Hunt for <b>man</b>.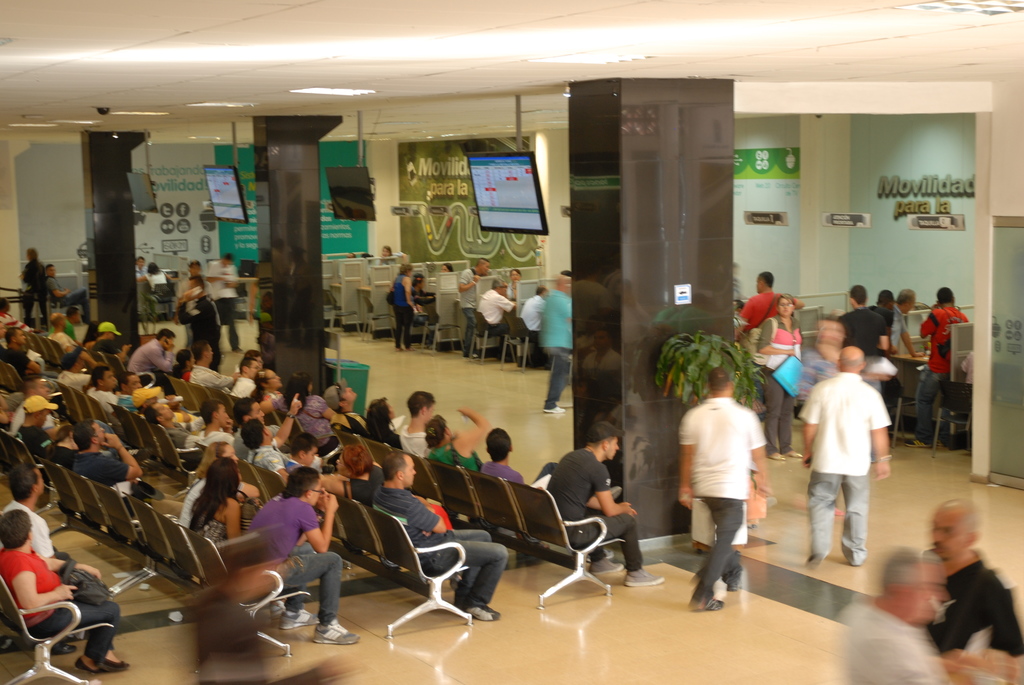
Hunted down at bbox=(803, 344, 897, 580).
